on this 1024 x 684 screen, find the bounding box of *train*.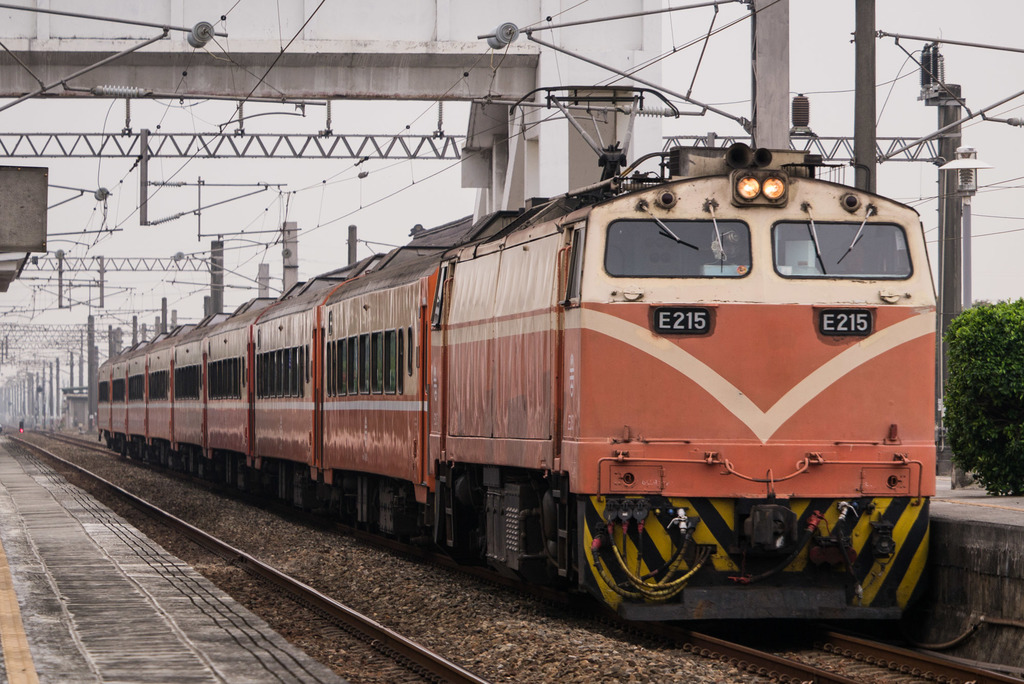
Bounding box: [95, 81, 938, 633].
